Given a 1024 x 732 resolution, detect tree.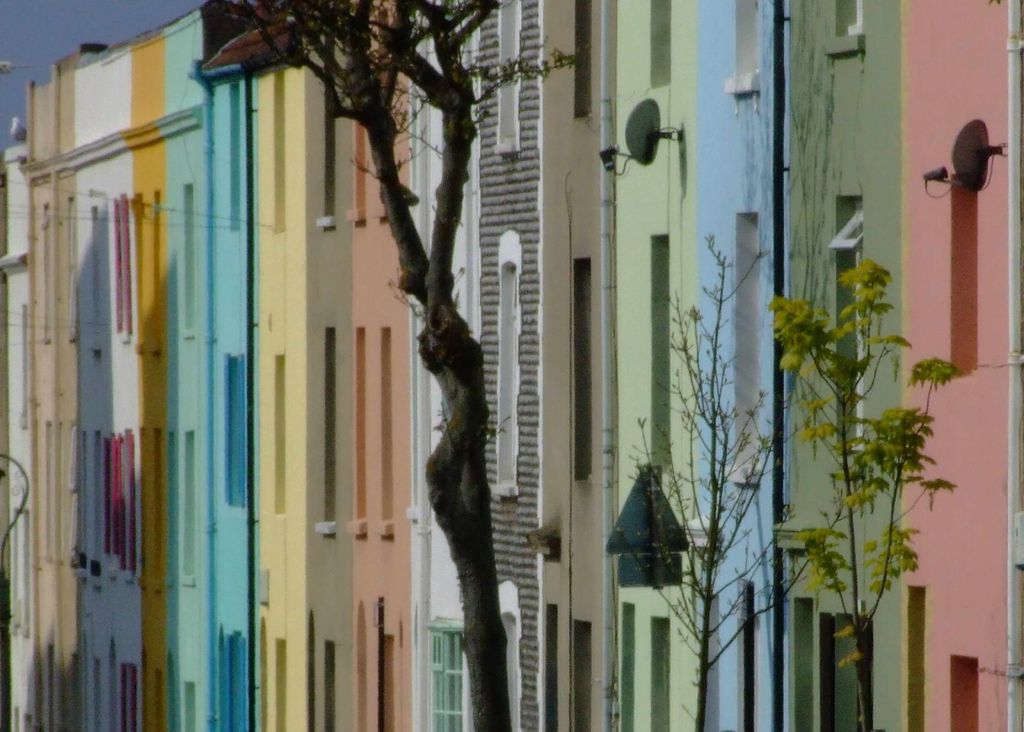
(x1=604, y1=226, x2=840, y2=731).
